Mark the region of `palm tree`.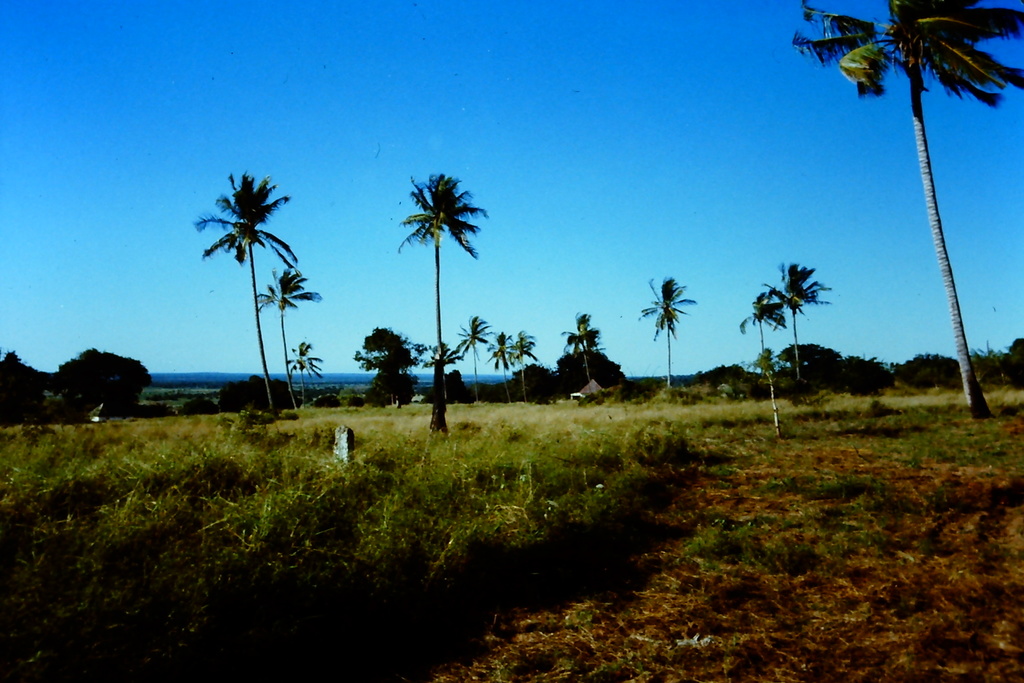
Region: region(394, 162, 488, 393).
